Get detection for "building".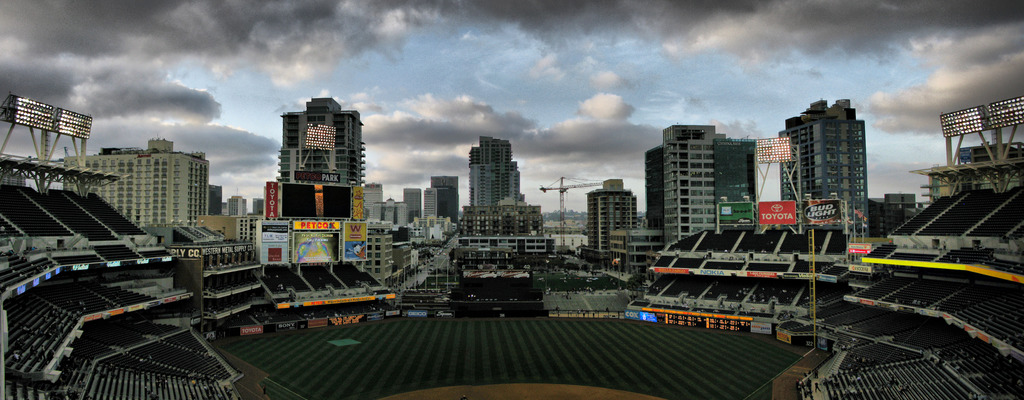
Detection: locate(228, 189, 246, 217).
